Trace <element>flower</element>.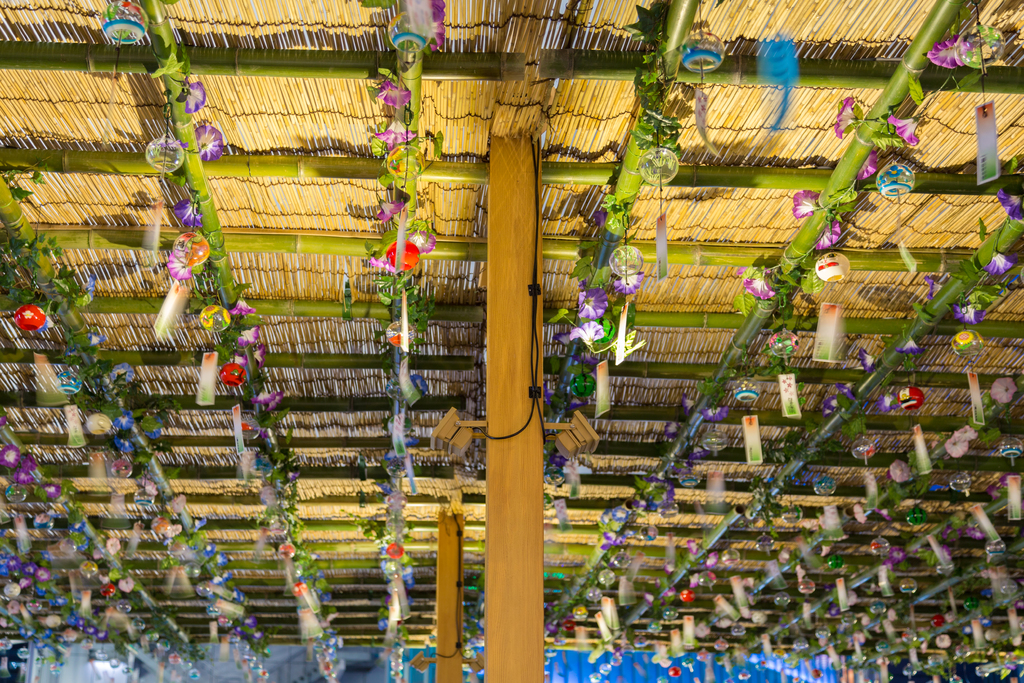
Traced to (x1=927, y1=276, x2=945, y2=295).
